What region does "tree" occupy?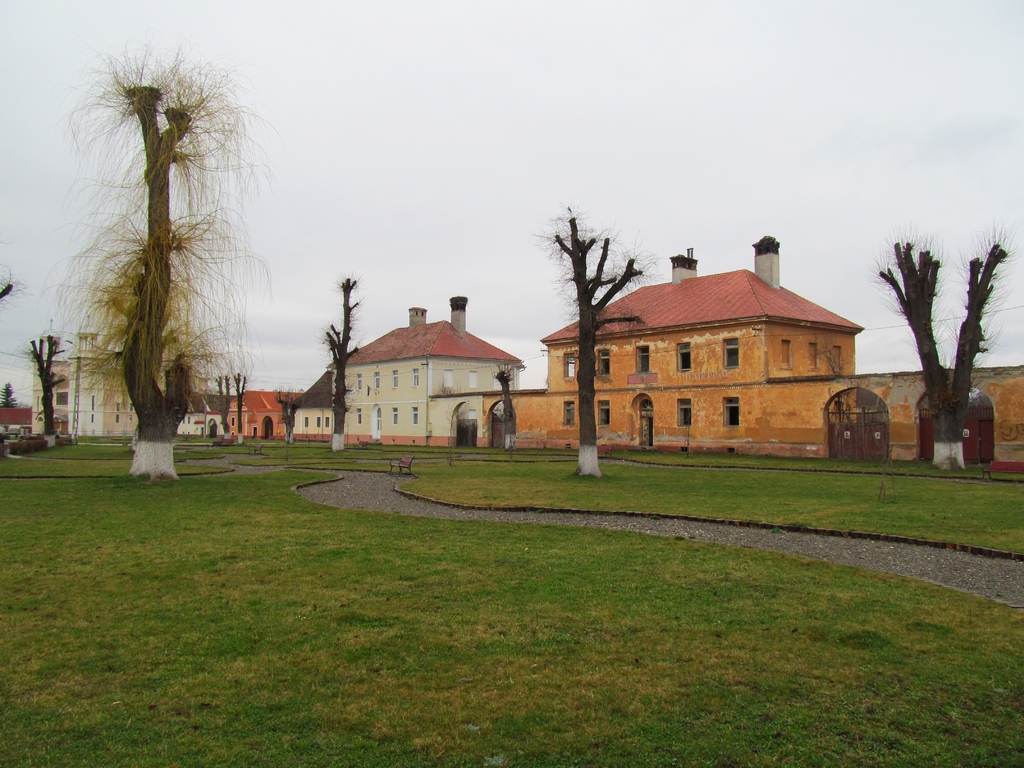
select_region(47, 30, 275, 493).
